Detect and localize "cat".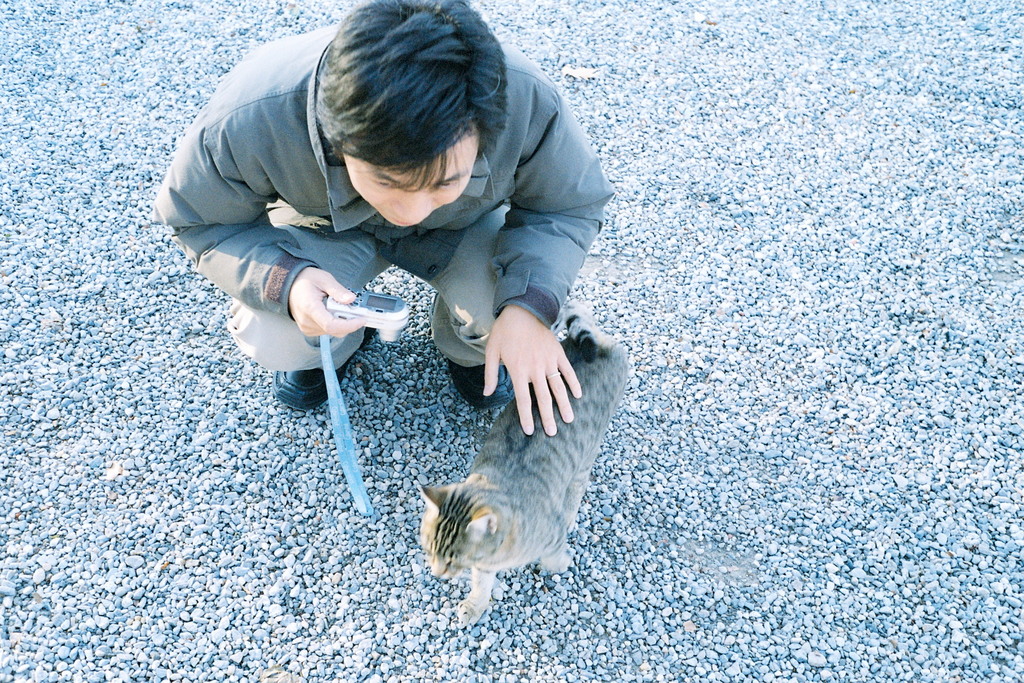
Localized at 400 300 635 646.
